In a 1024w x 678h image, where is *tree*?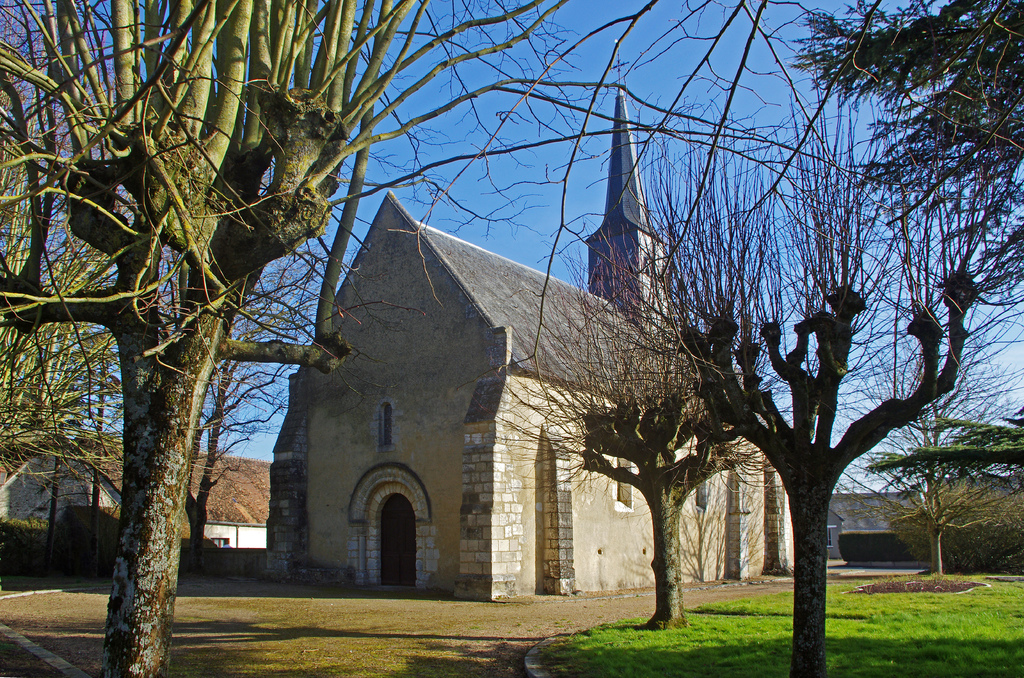
bbox=(488, 213, 780, 633).
